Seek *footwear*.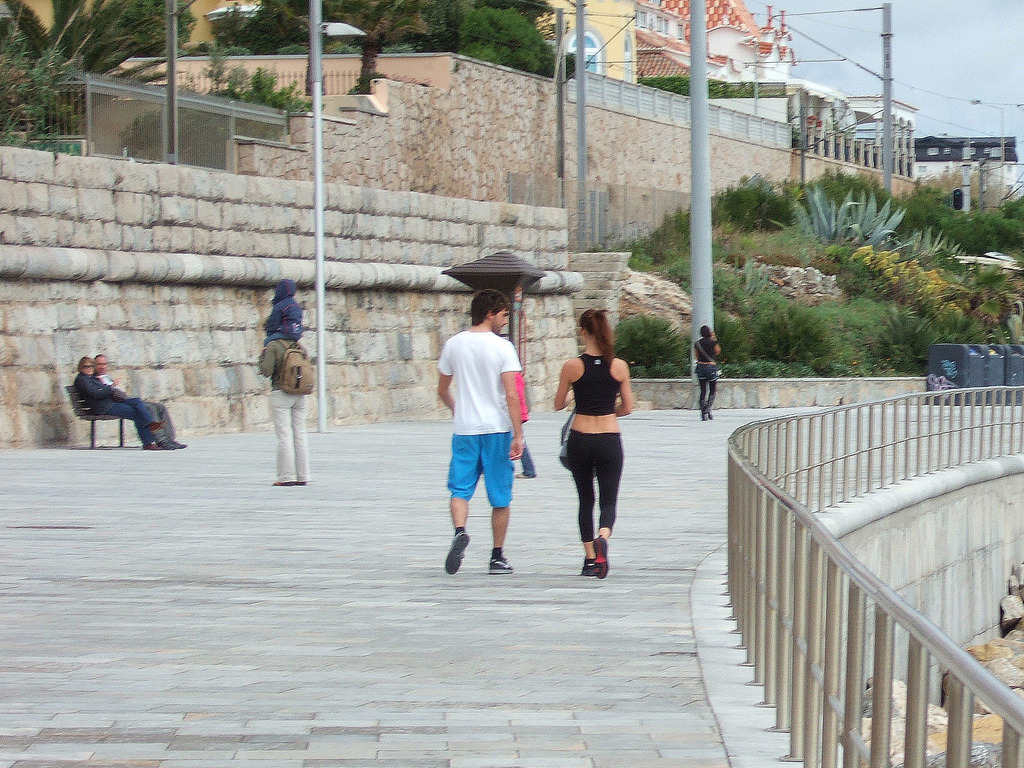
{"left": 483, "top": 549, "right": 513, "bottom": 575}.
